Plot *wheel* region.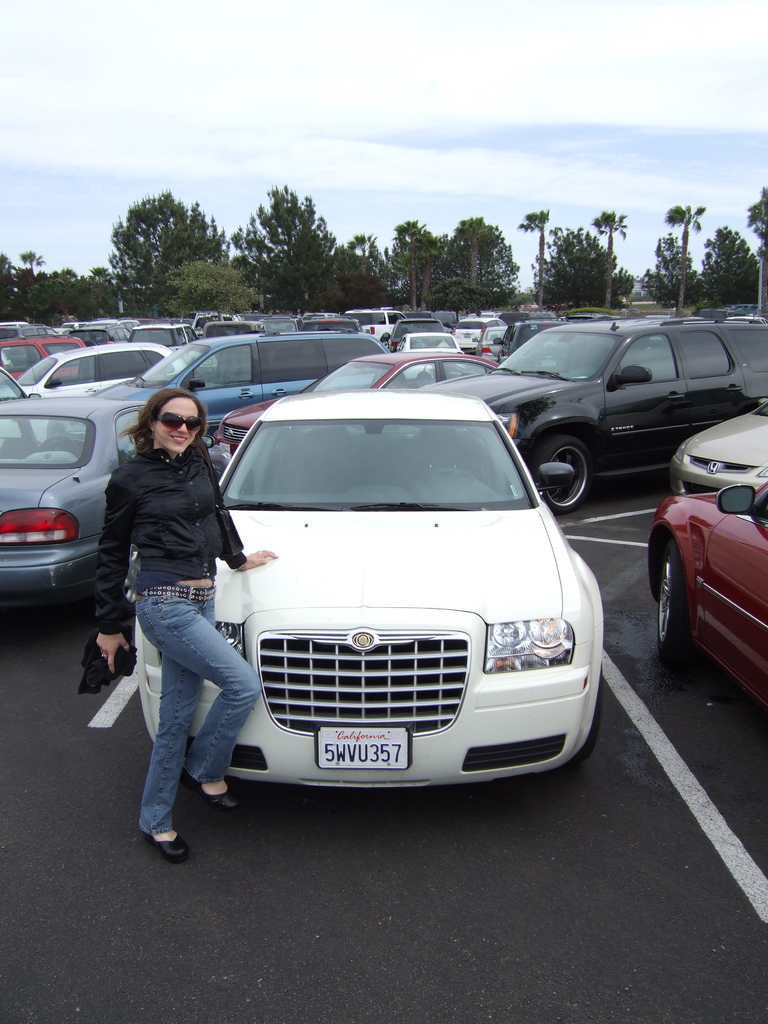
Plotted at [656,542,701,658].
